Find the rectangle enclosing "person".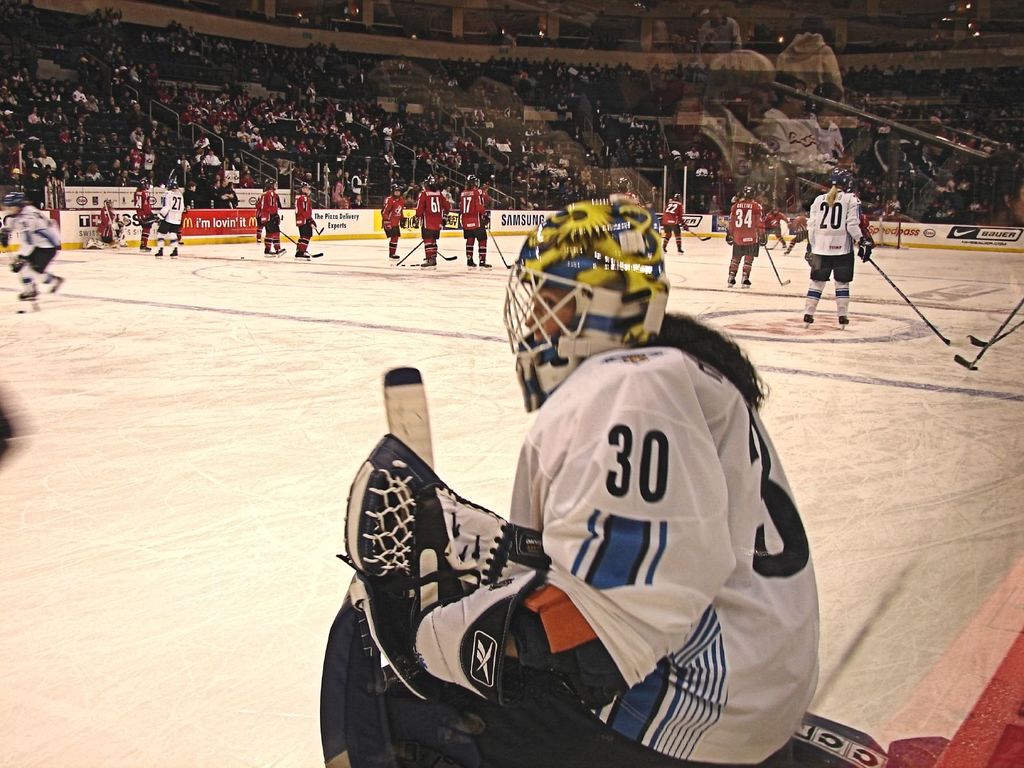
261, 176, 285, 254.
